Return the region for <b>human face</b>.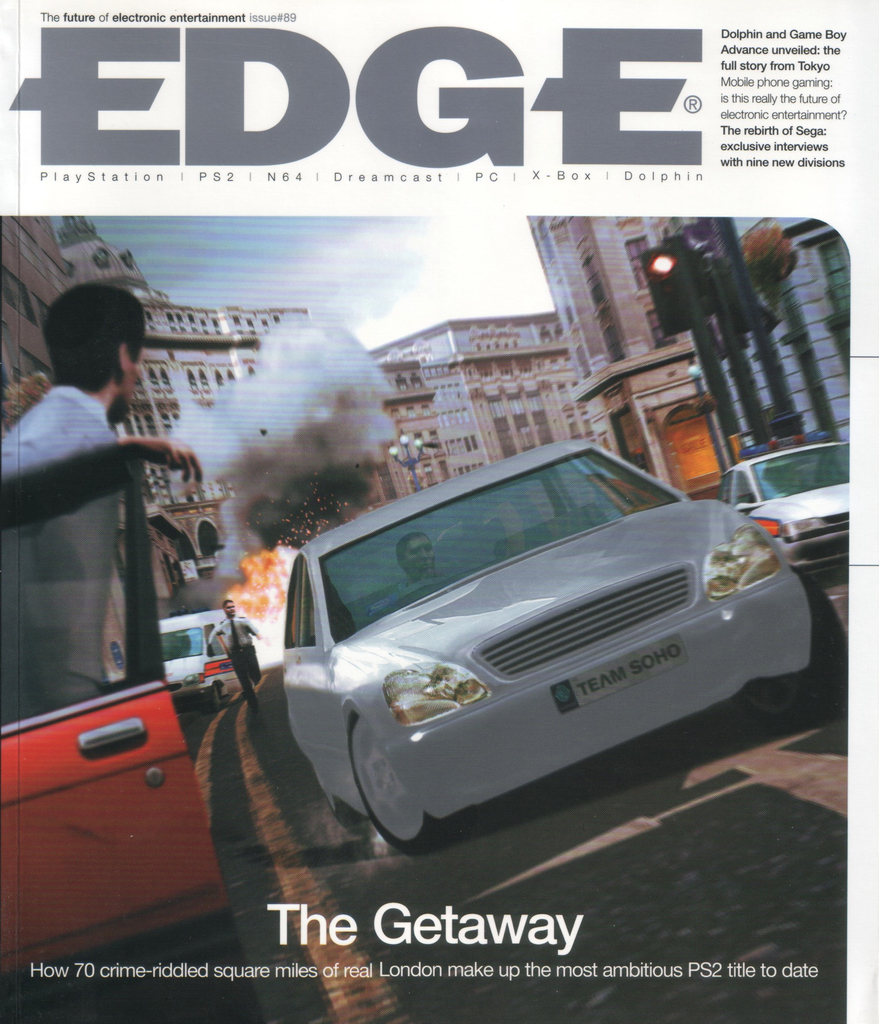
(x1=222, y1=601, x2=235, y2=619).
